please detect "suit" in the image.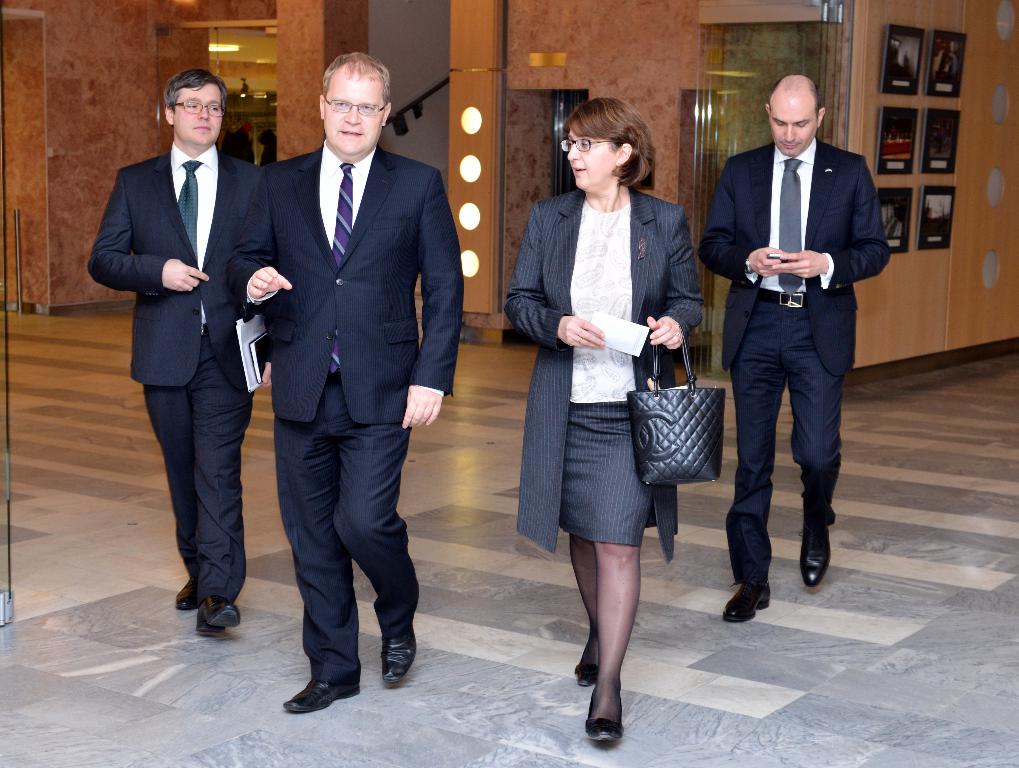
106,81,267,634.
